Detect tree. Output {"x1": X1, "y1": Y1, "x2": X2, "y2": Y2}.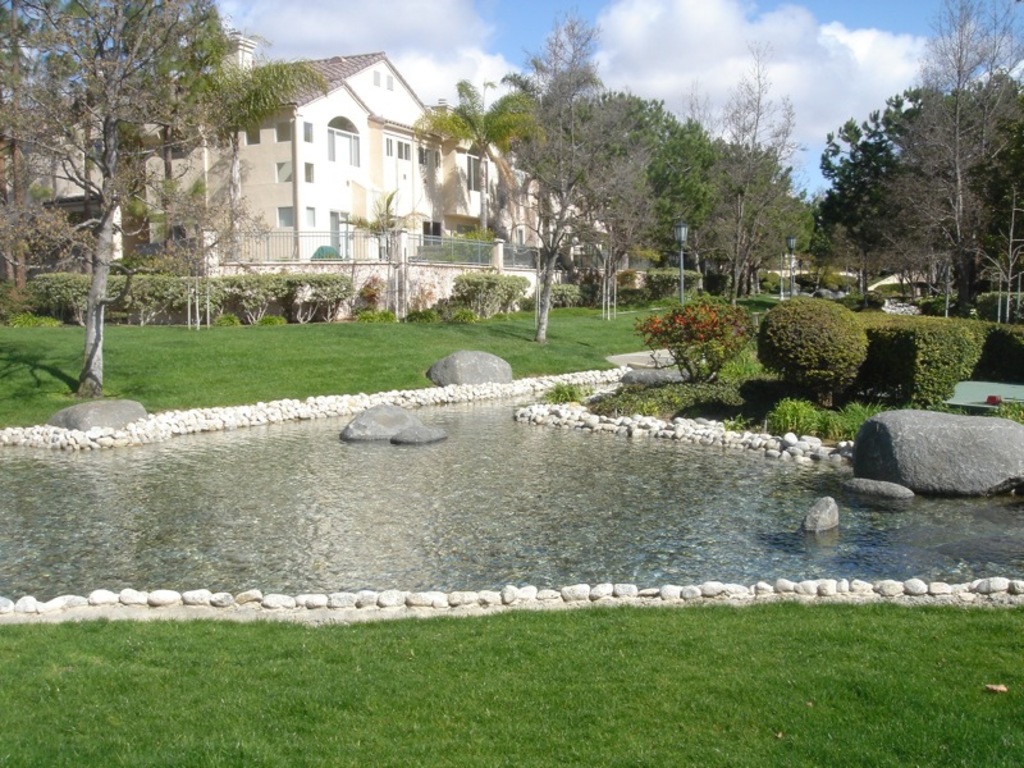
{"x1": 553, "y1": 83, "x2": 675, "y2": 325}.
